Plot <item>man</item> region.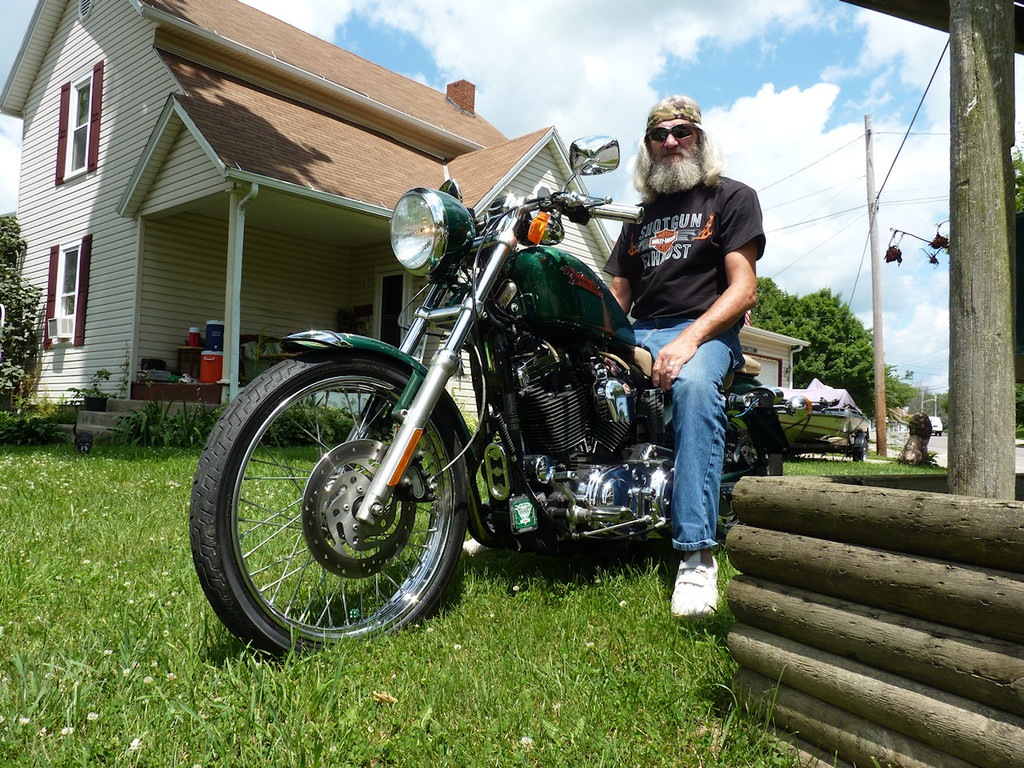
Plotted at bbox(574, 92, 773, 603).
